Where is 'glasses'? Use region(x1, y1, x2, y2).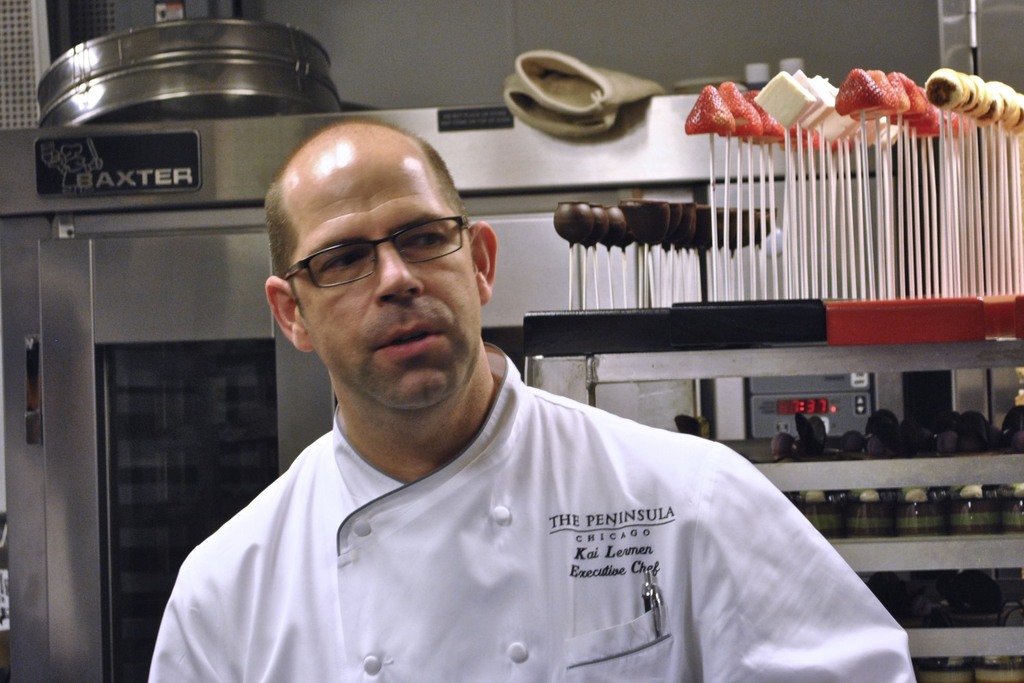
region(271, 213, 480, 285).
